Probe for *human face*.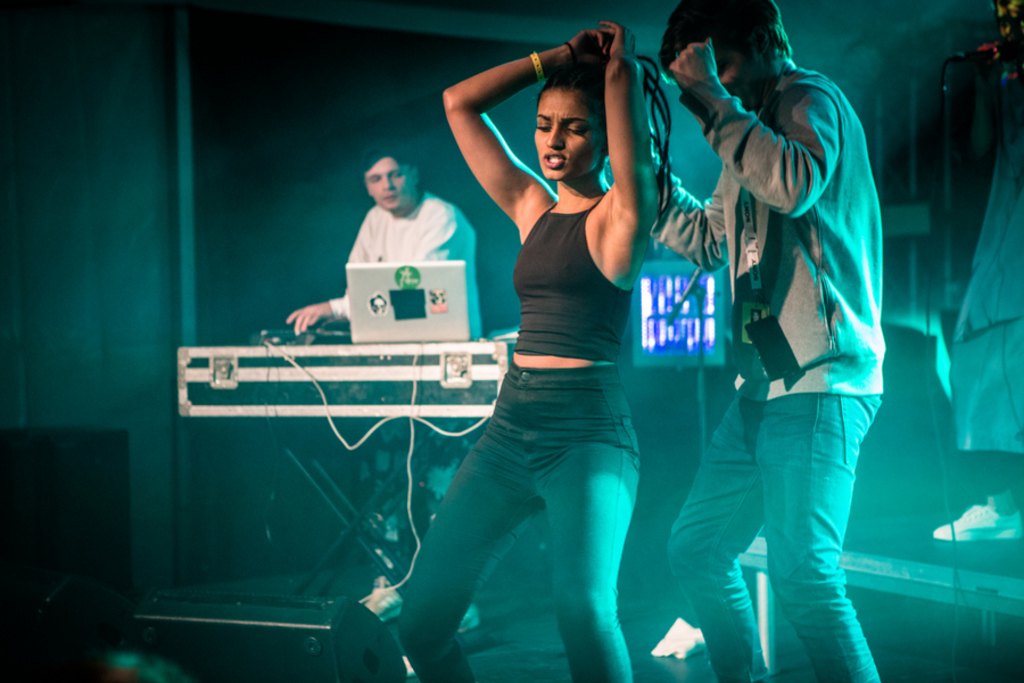
Probe result: box(712, 44, 759, 110).
